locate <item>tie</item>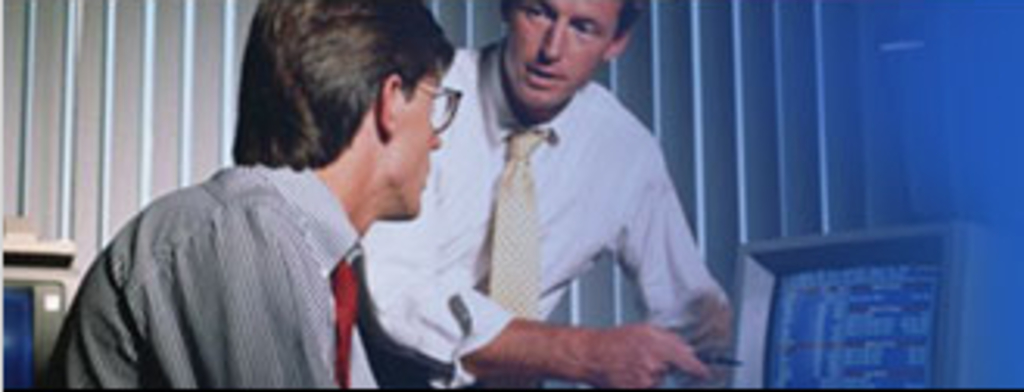
[486,124,545,317]
